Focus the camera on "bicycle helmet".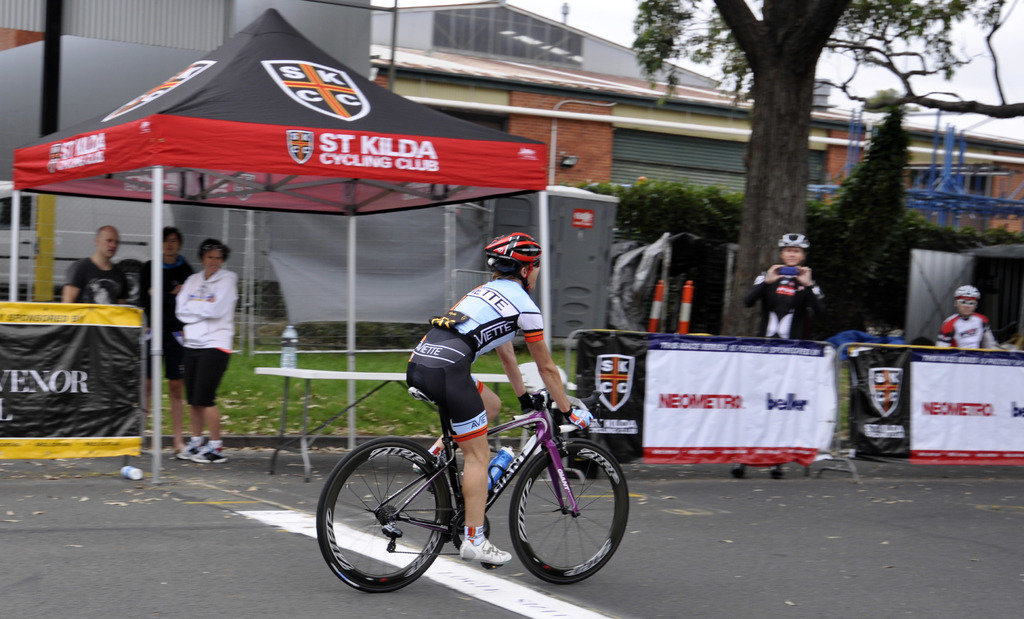
Focus region: region(950, 279, 975, 297).
